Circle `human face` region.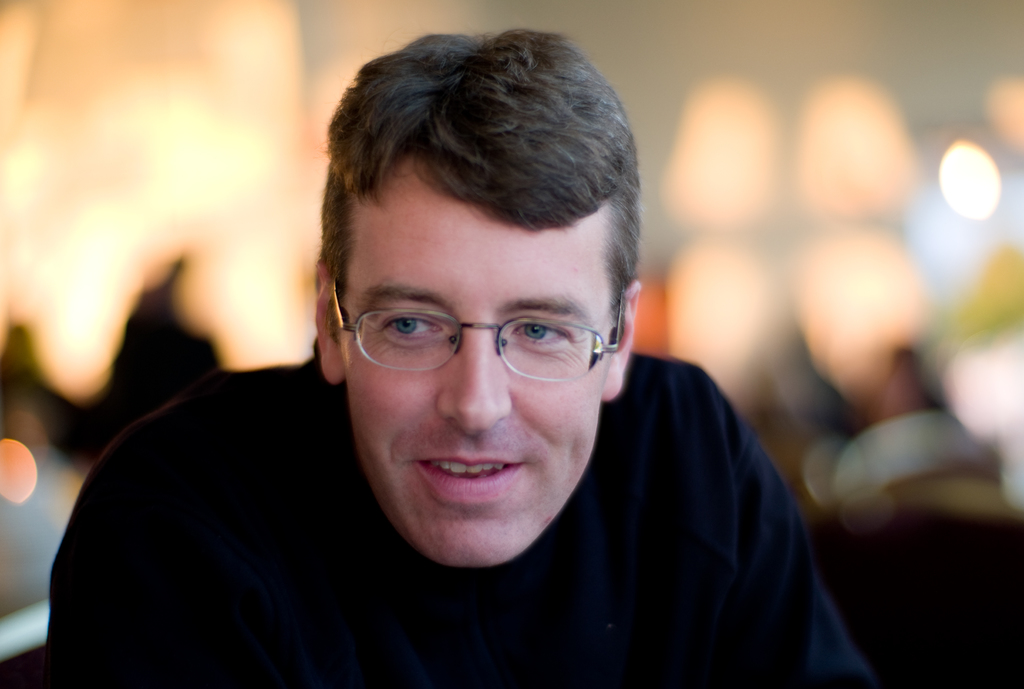
Region: bbox(335, 150, 619, 576).
